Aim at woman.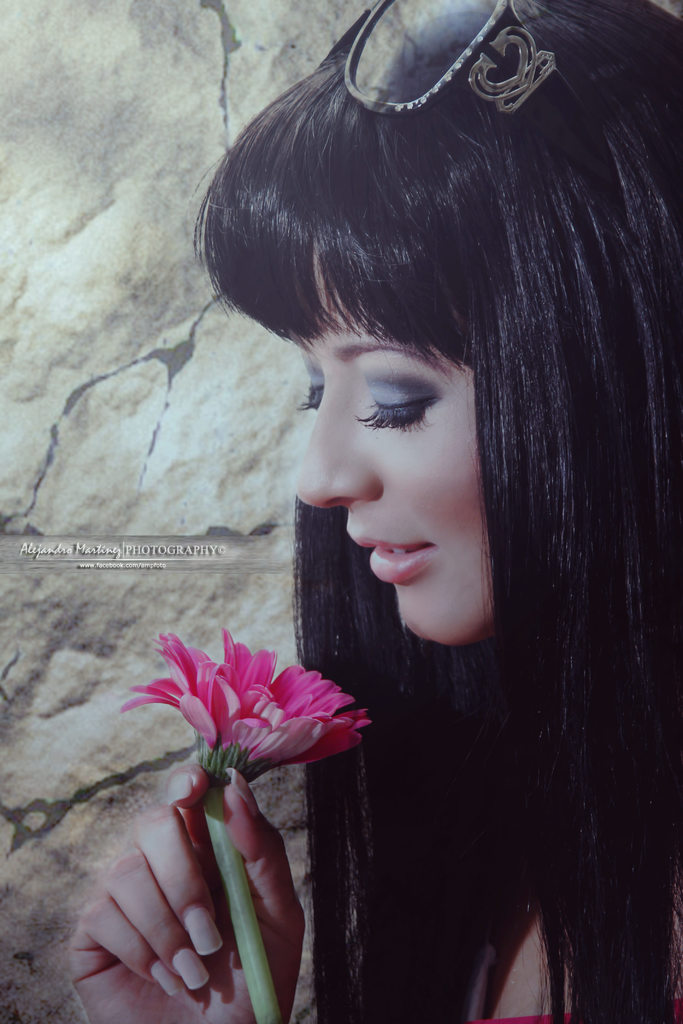
Aimed at left=199, top=11, right=651, bottom=922.
